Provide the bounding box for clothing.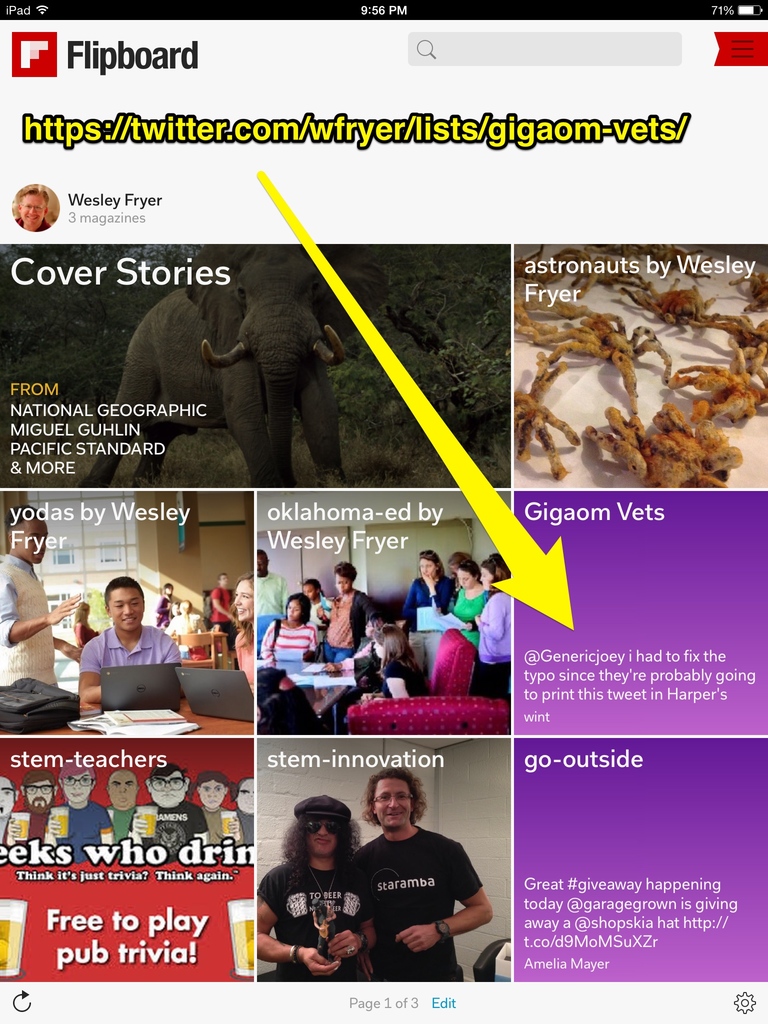
[left=0, top=550, right=56, bottom=691].
